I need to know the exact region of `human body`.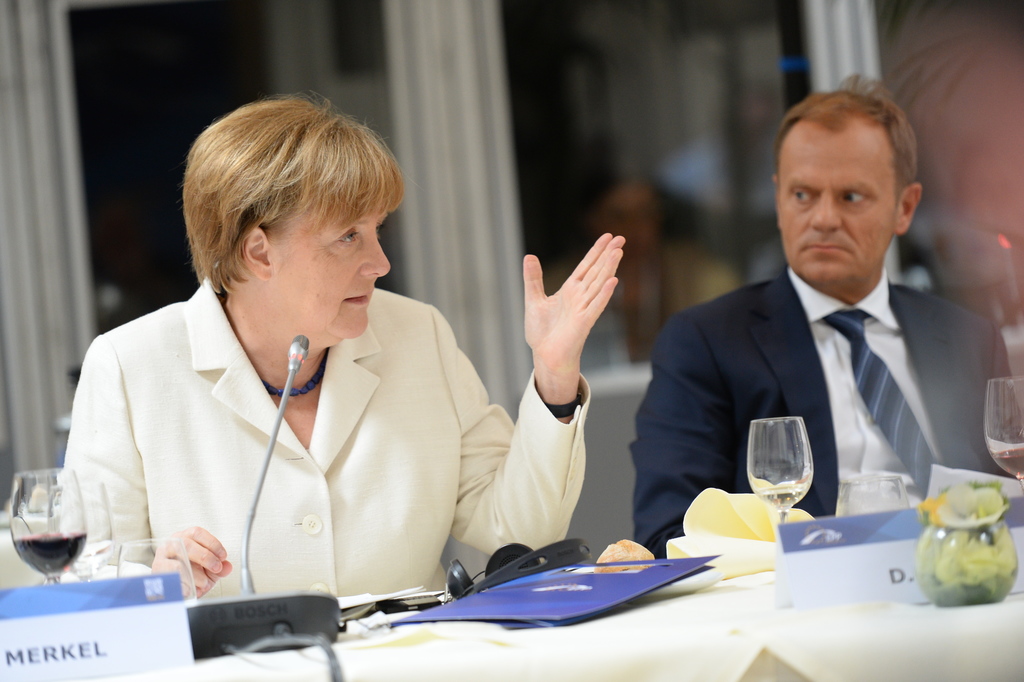
Region: {"left": 624, "top": 89, "right": 987, "bottom": 582}.
